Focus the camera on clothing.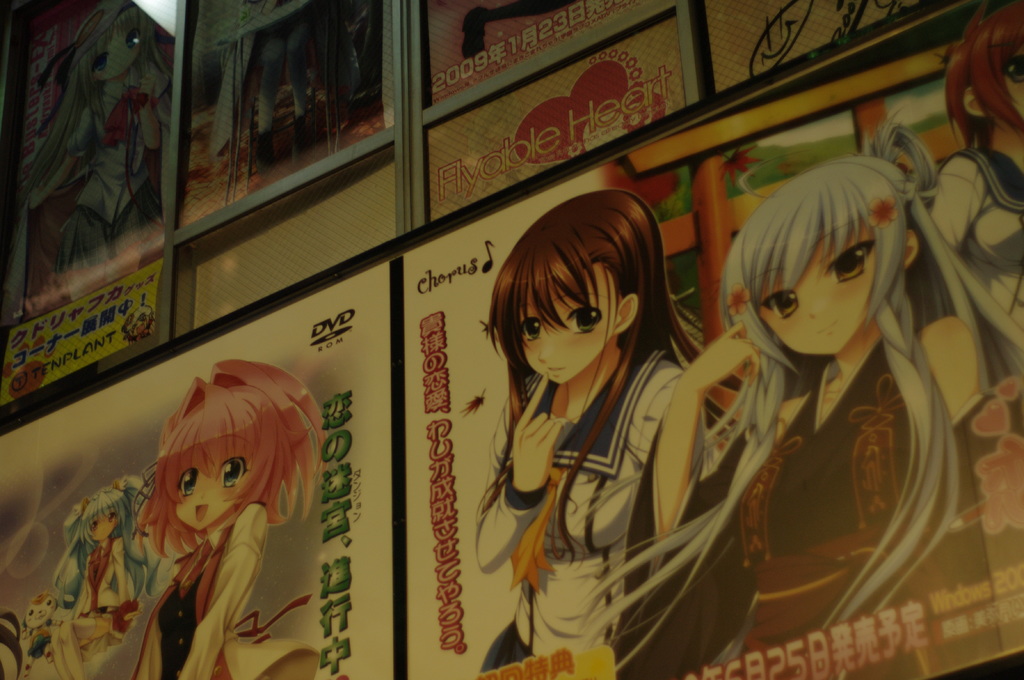
Focus region: rect(927, 145, 1023, 326).
